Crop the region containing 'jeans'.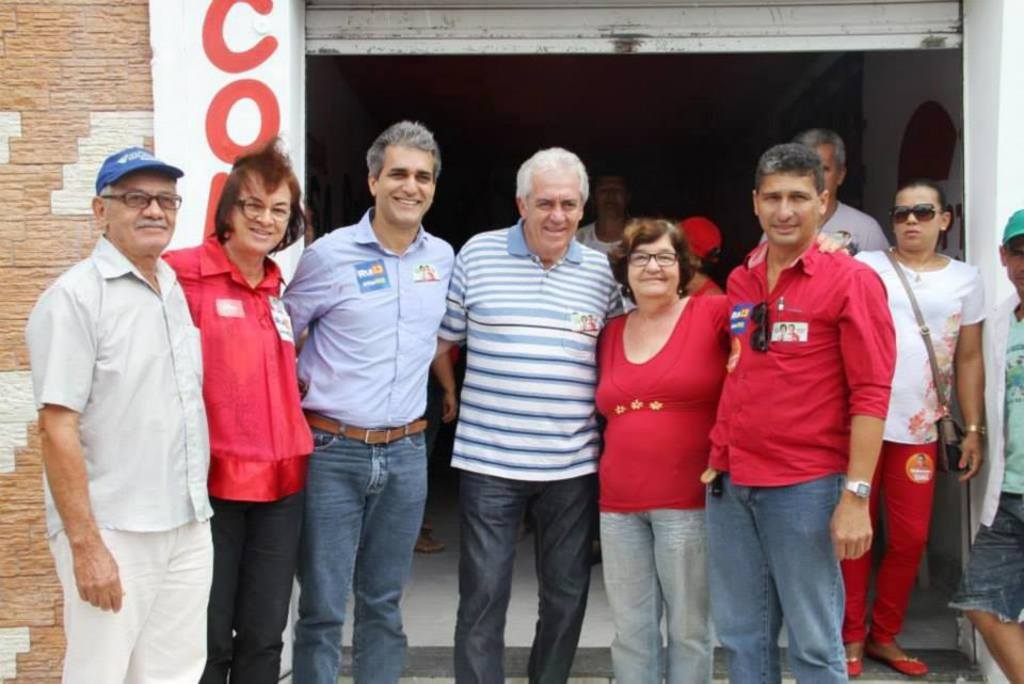
Crop region: <region>599, 506, 709, 683</region>.
